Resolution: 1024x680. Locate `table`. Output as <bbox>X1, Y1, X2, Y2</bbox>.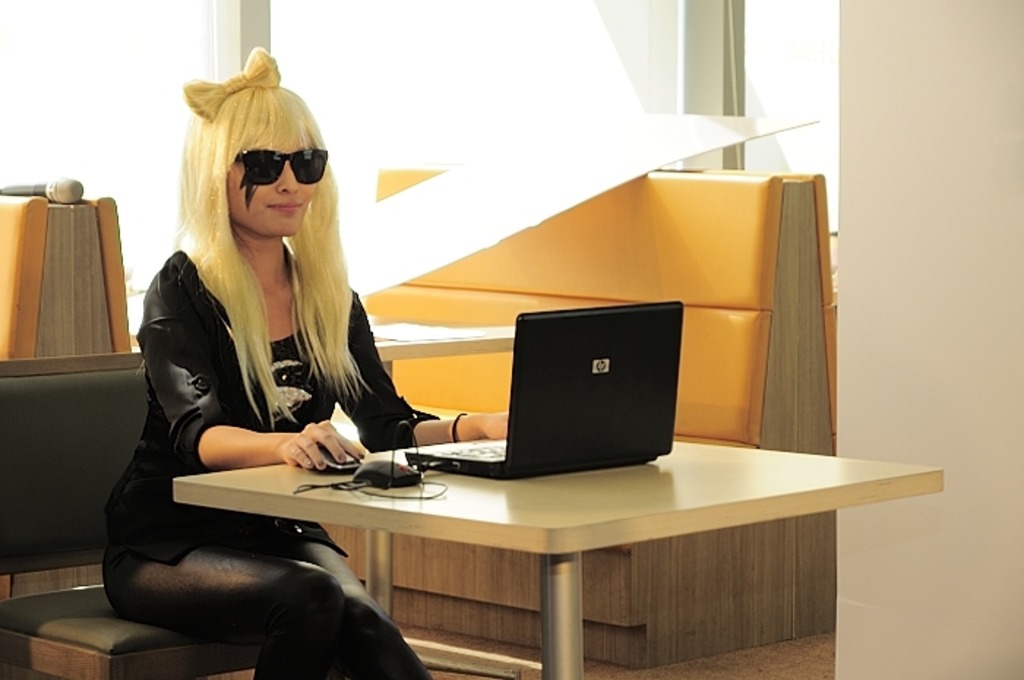
<bbox>372, 323, 518, 373</bbox>.
